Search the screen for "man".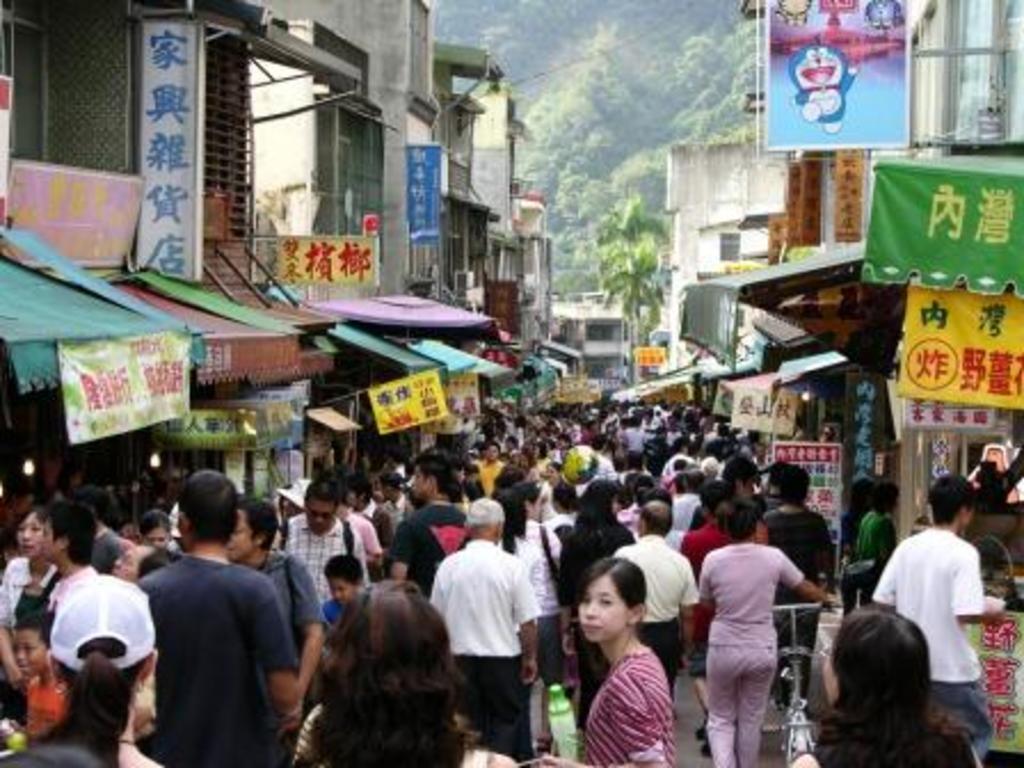
Found at <region>480, 441, 507, 496</region>.
